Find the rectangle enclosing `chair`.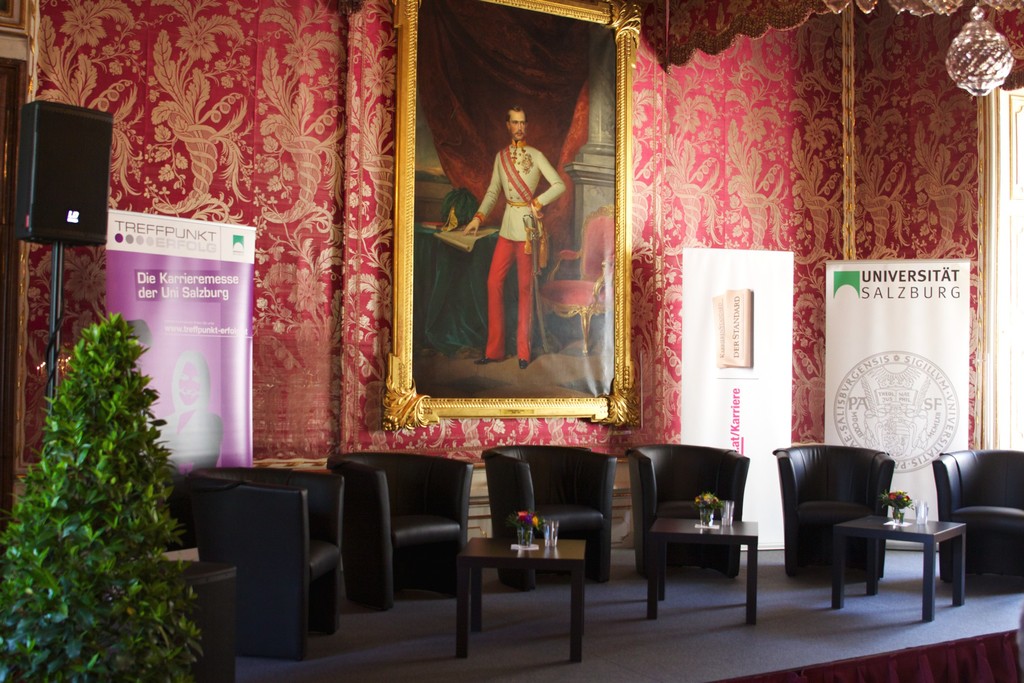
bbox(531, 211, 618, 352).
